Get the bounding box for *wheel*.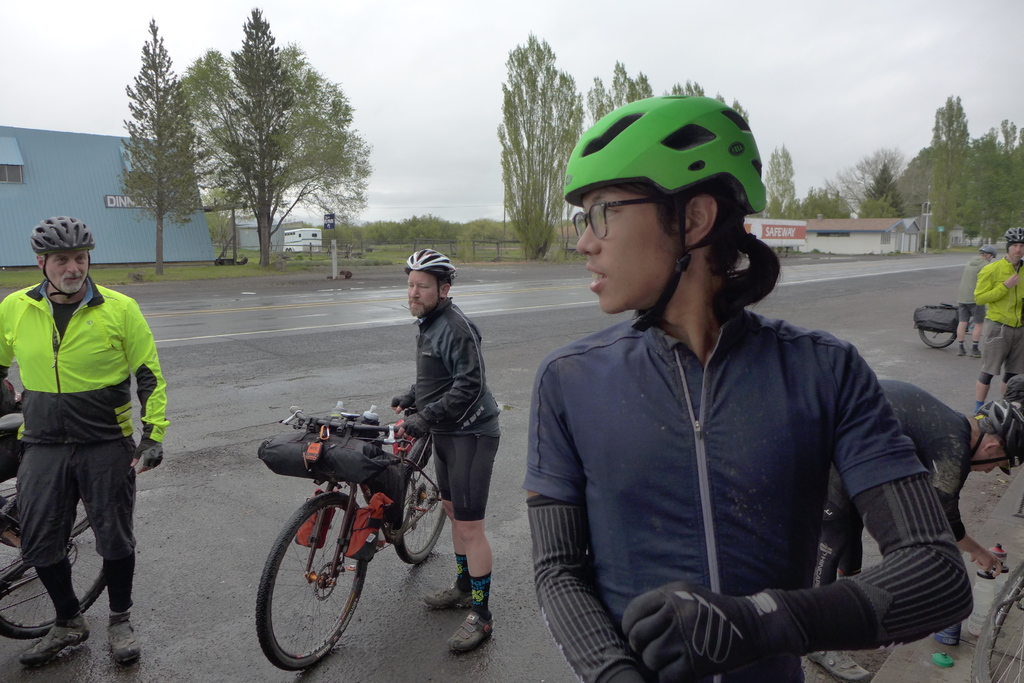
<box>392,422,452,562</box>.
